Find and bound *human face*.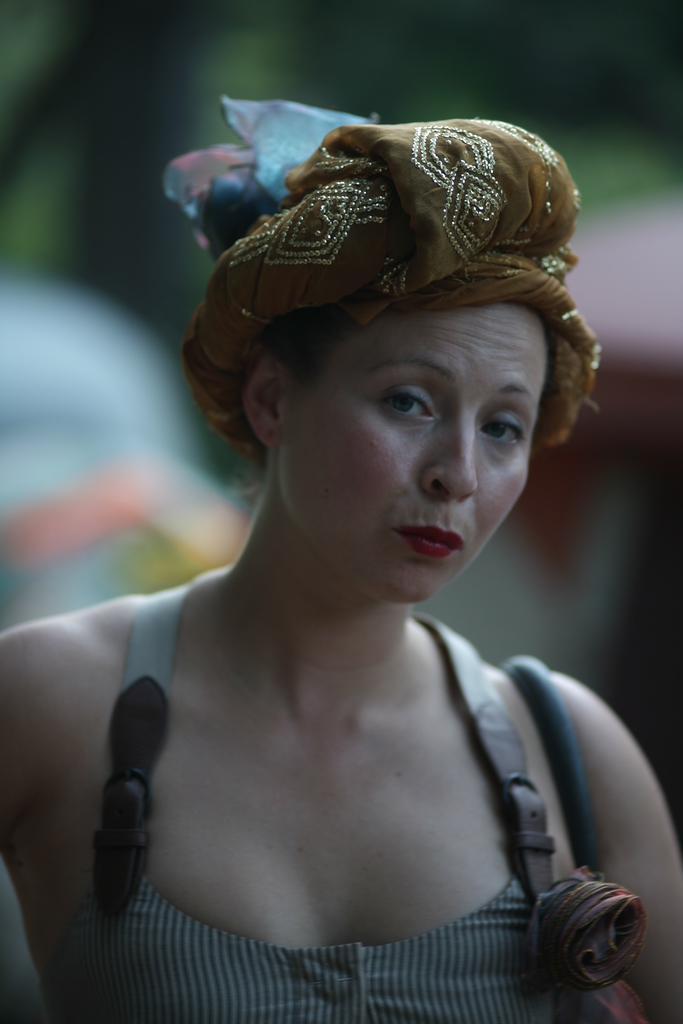
Bound: [296, 300, 538, 607].
